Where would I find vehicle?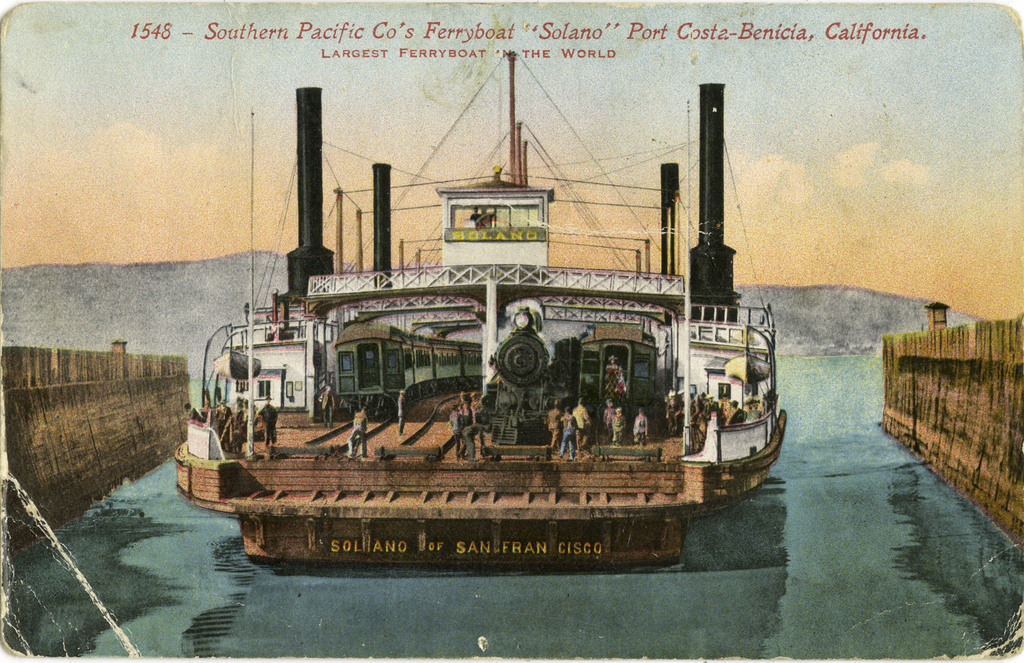
At locate(160, 101, 808, 585).
